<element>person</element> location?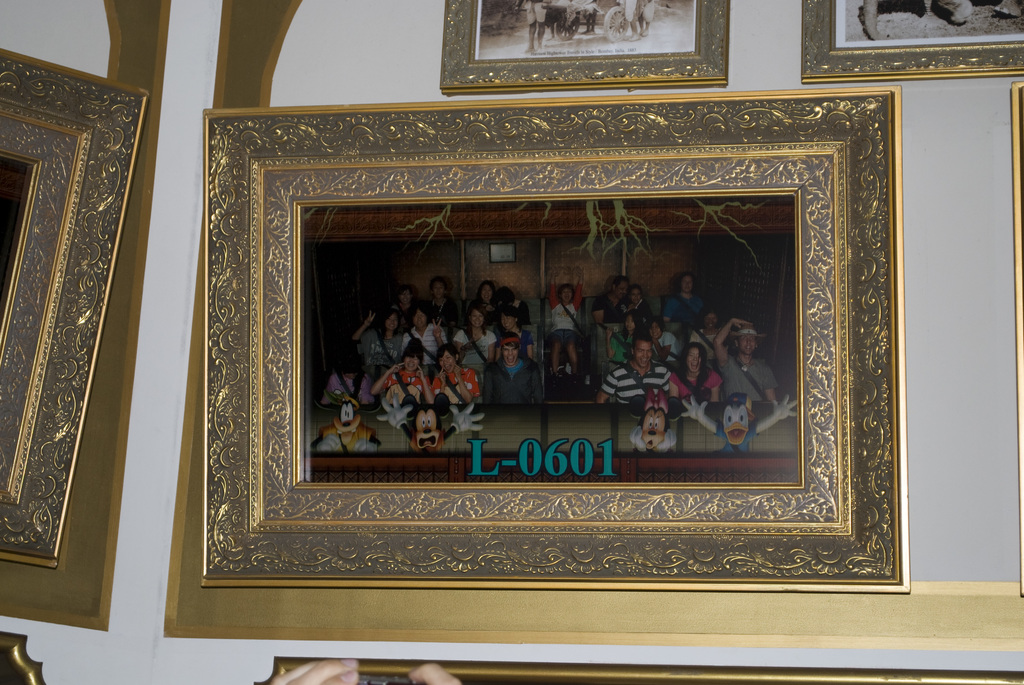
Rect(316, 281, 782, 415)
